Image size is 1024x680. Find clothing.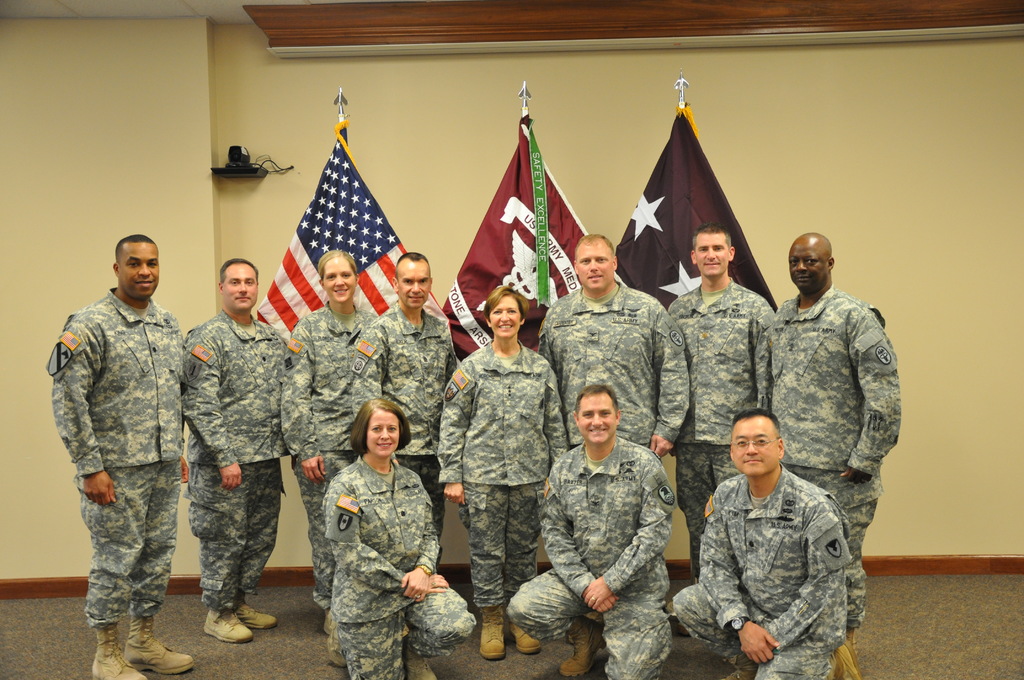
pyautogui.locateOnScreen(509, 434, 668, 679).
